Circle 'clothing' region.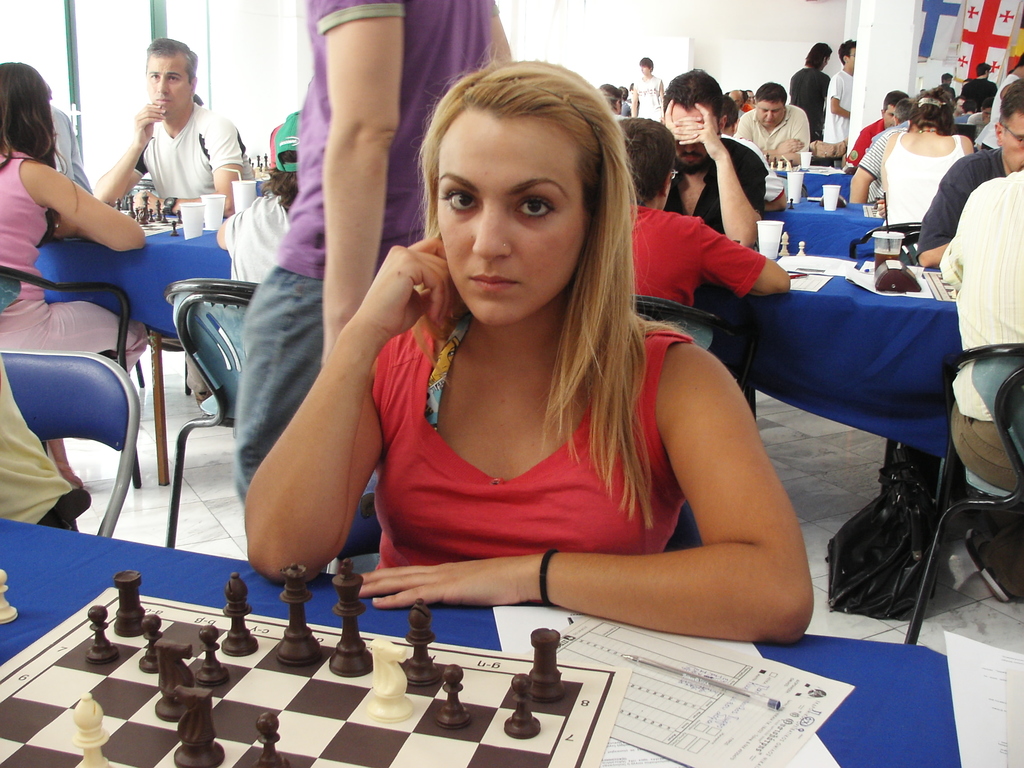
Region: {"left": 913, "top": 146, "right": 1000, "bottom": 276}.
